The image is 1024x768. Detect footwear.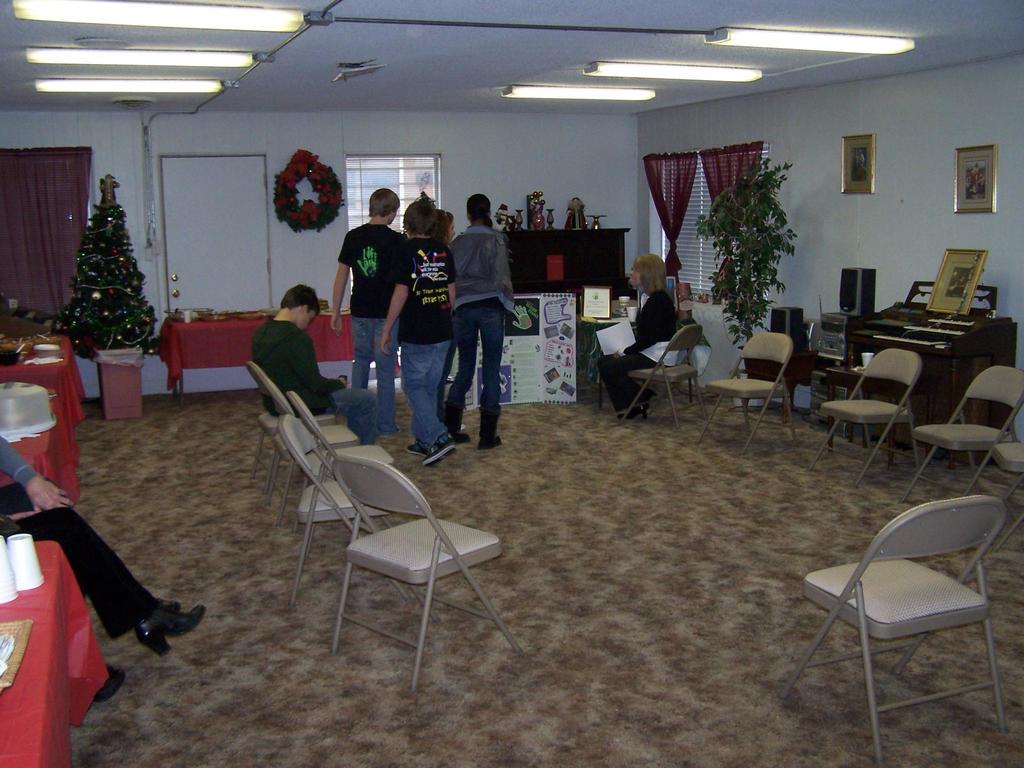
Detection: <bbox>454, 433, 472, 446</bbox>.
